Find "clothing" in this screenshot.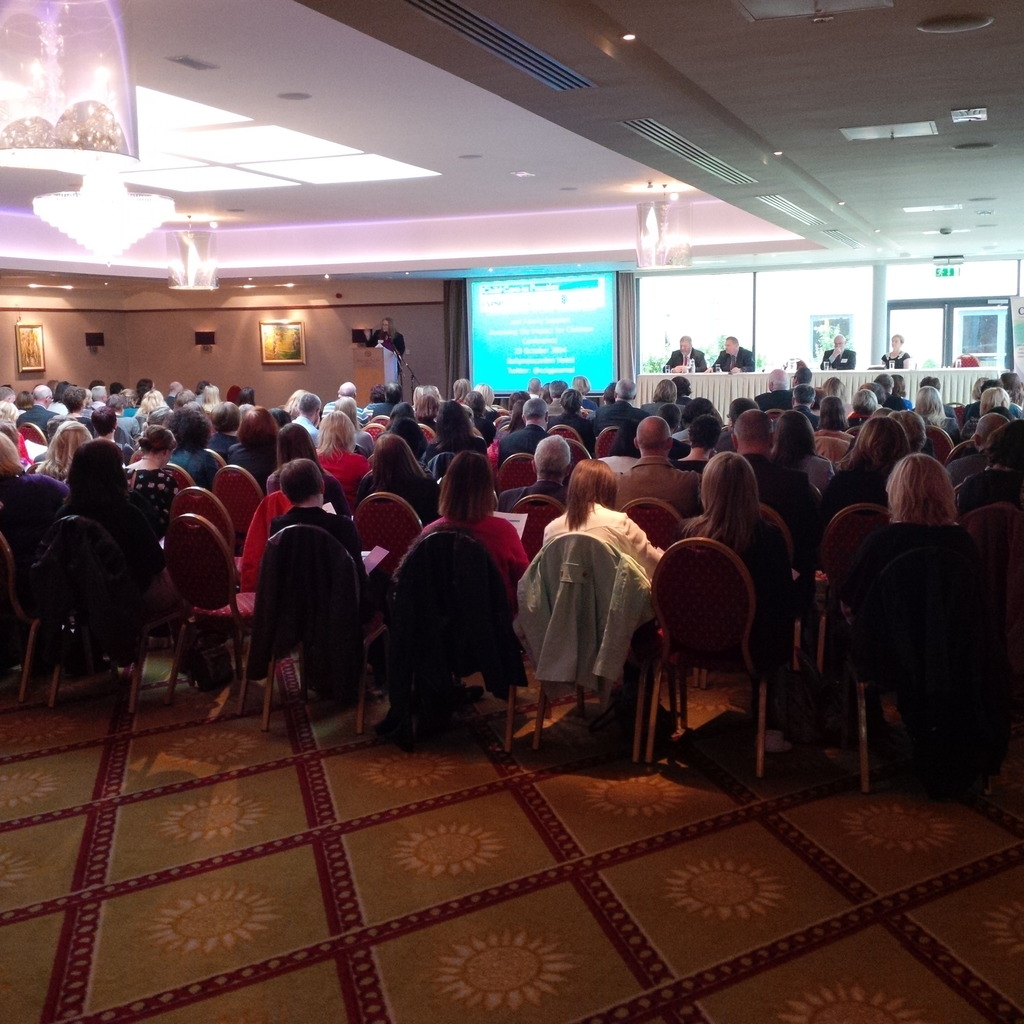
The bounding box for "clothing" is bbox(415, 508, 534, 606).
